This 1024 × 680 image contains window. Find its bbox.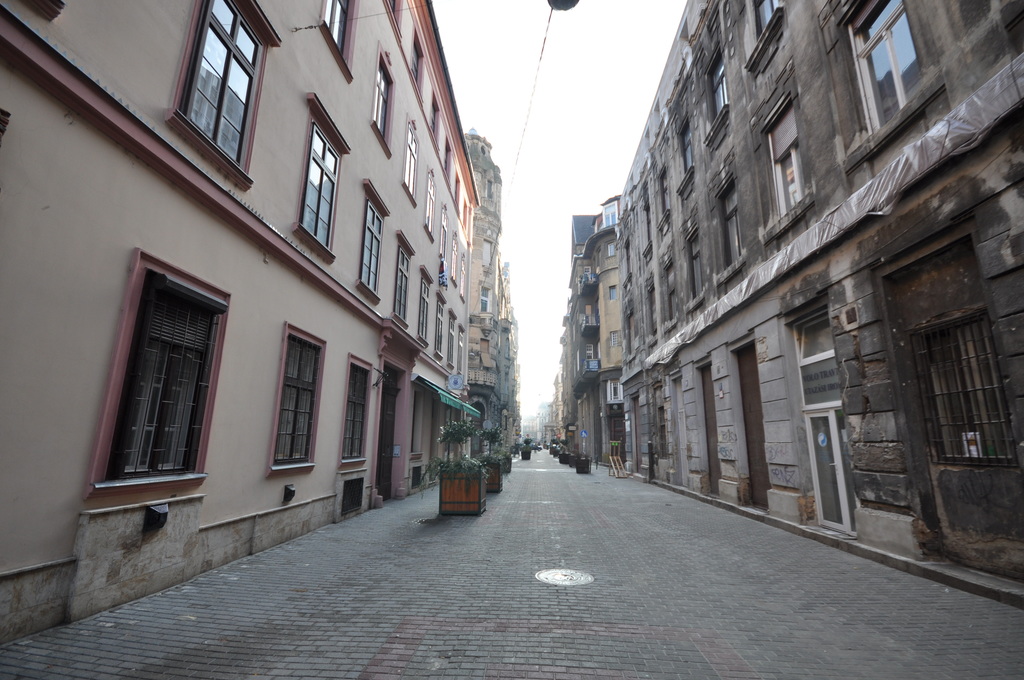
{"left": 336, "top": 352, "right": 373, "bottom": 472}.
